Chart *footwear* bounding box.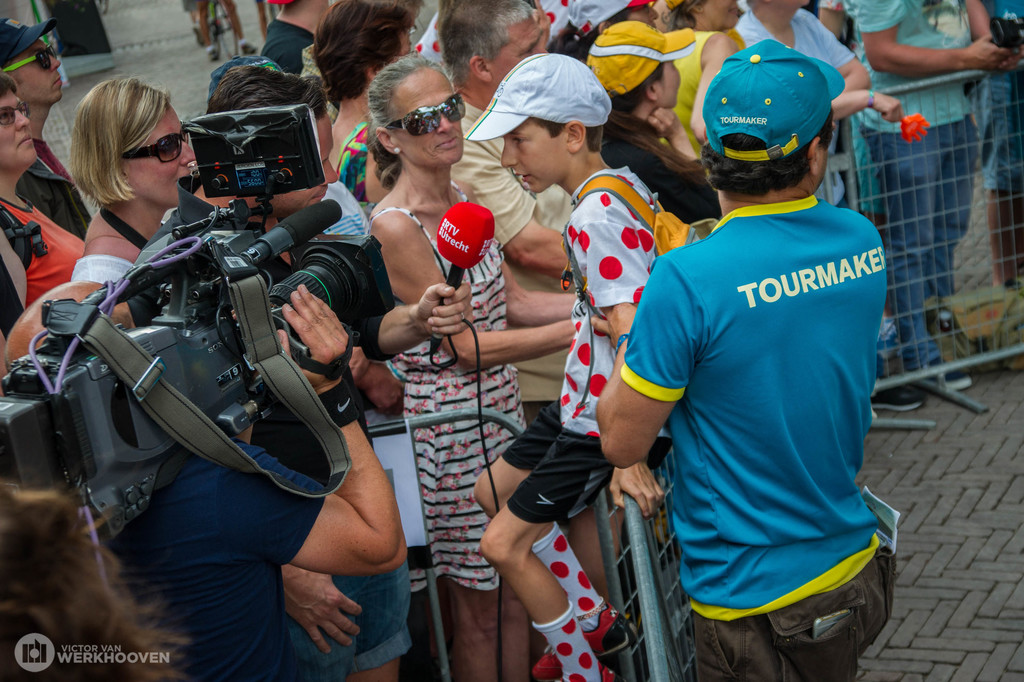
Charted: 911,356,972,387.
